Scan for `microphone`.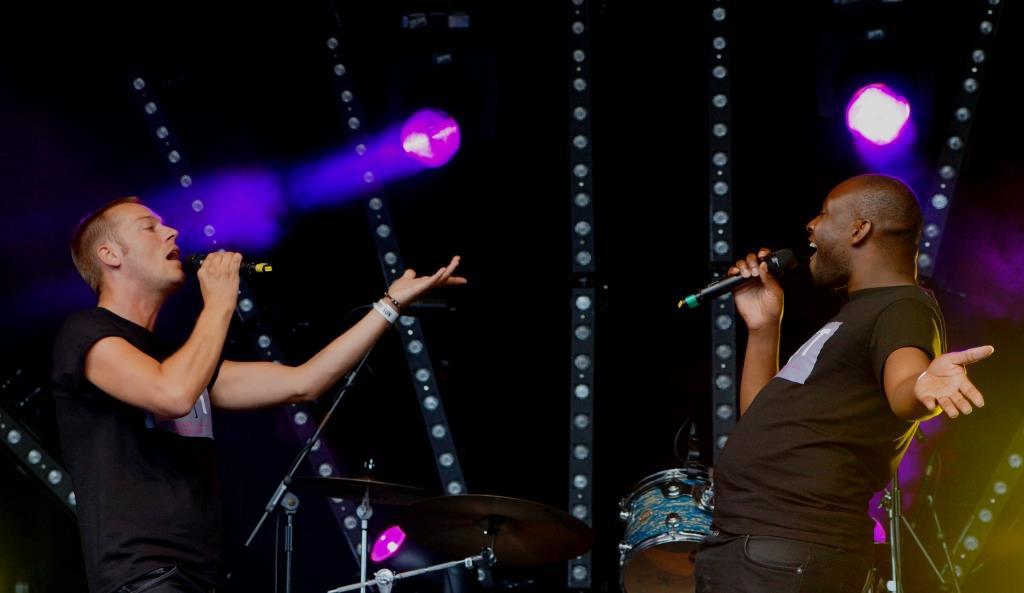
Scan result: (700, 247, 819, 322).
